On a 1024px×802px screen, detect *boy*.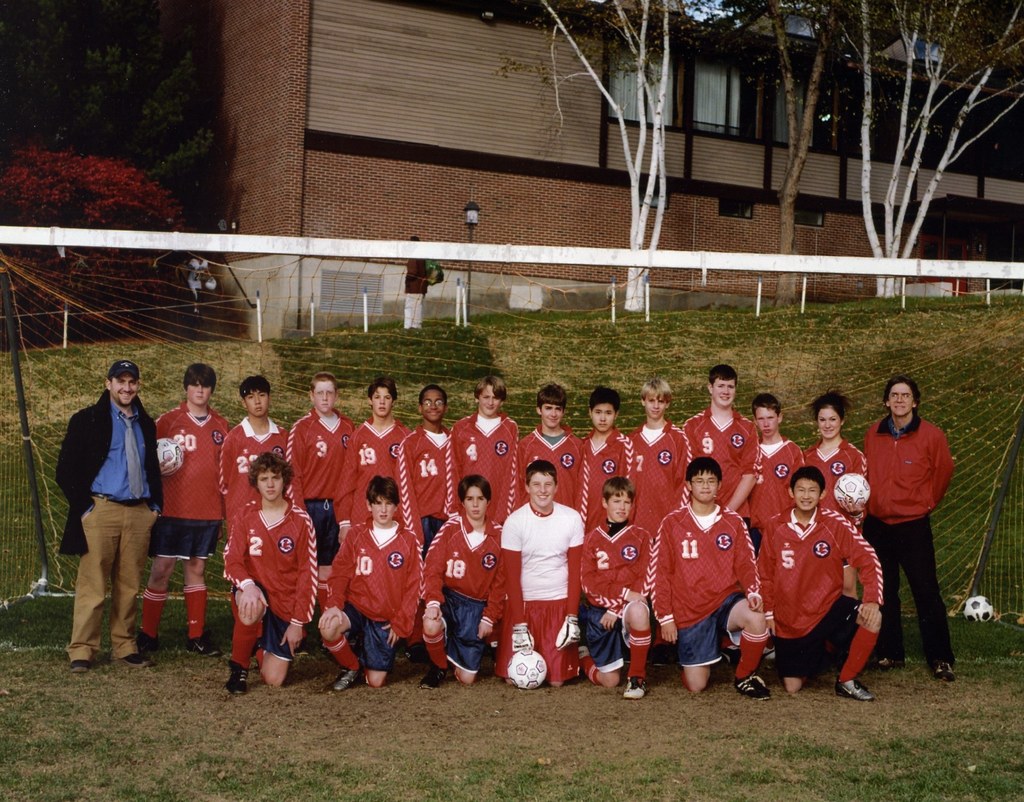
<bbox>574, 468, 656, 704</bbox>.
